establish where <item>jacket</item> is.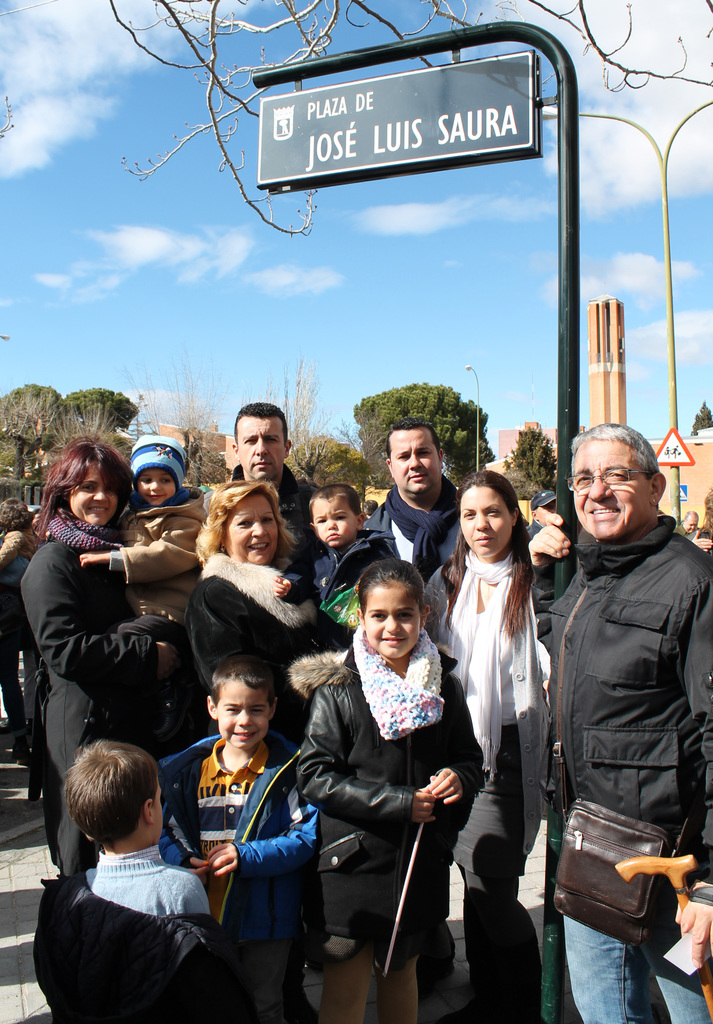
Established at rect(287, 600, 472, 922).
